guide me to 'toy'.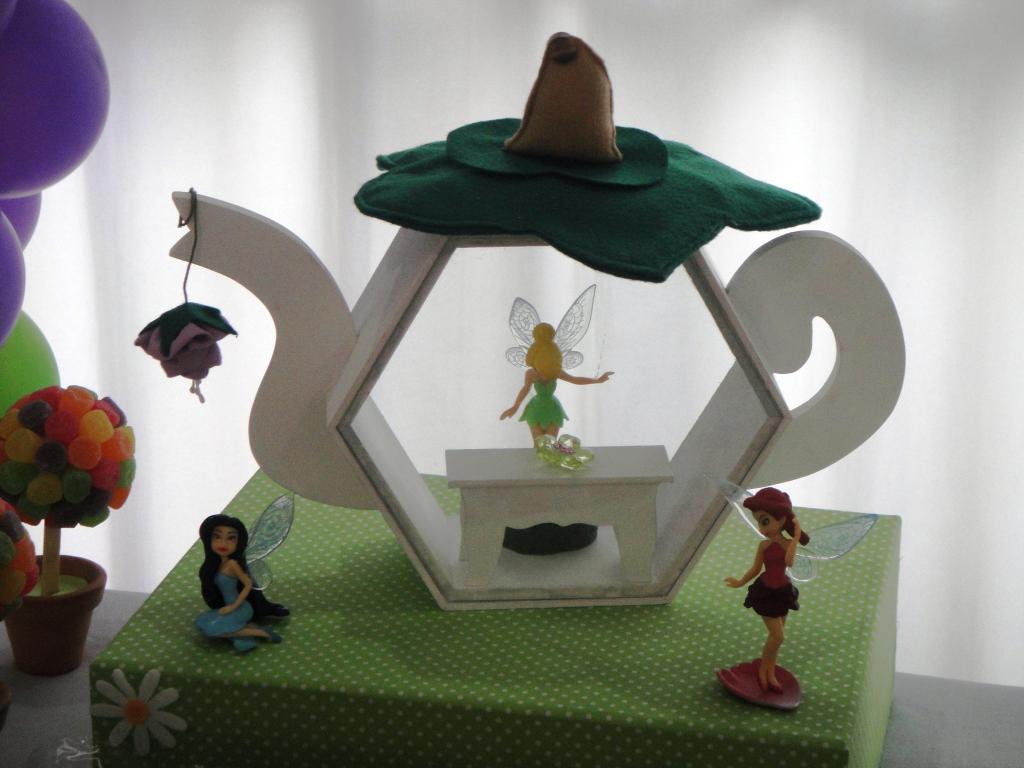
Guidance: 728:529:821:696.
